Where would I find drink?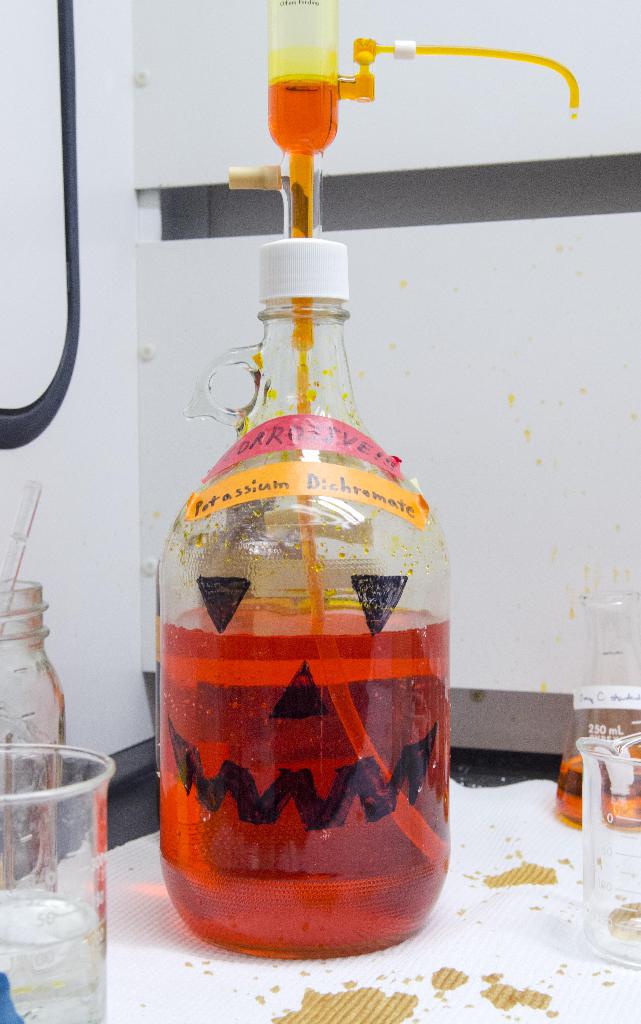
At detection(156, 598, 452, 960).
